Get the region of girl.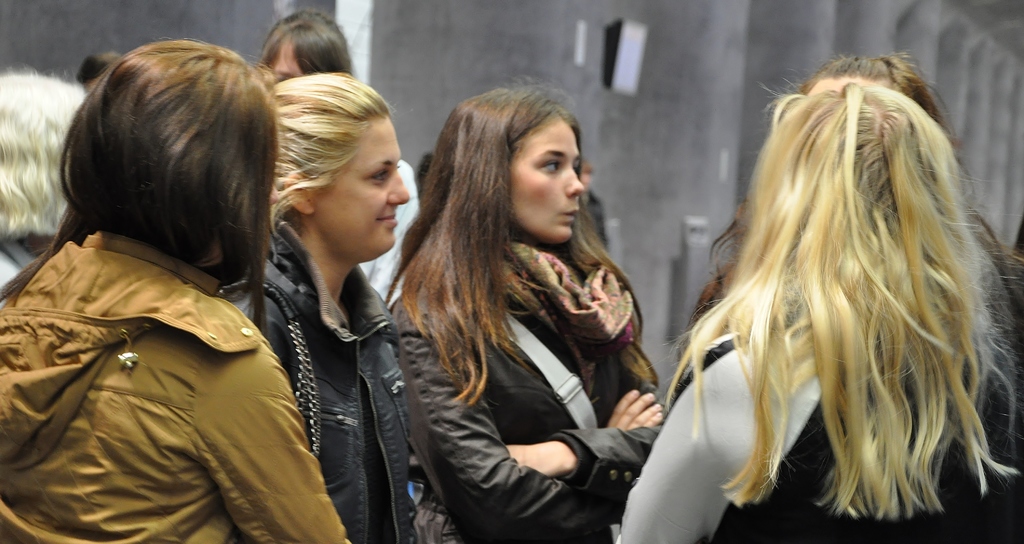
bbox(383, 72, 674, 543).
